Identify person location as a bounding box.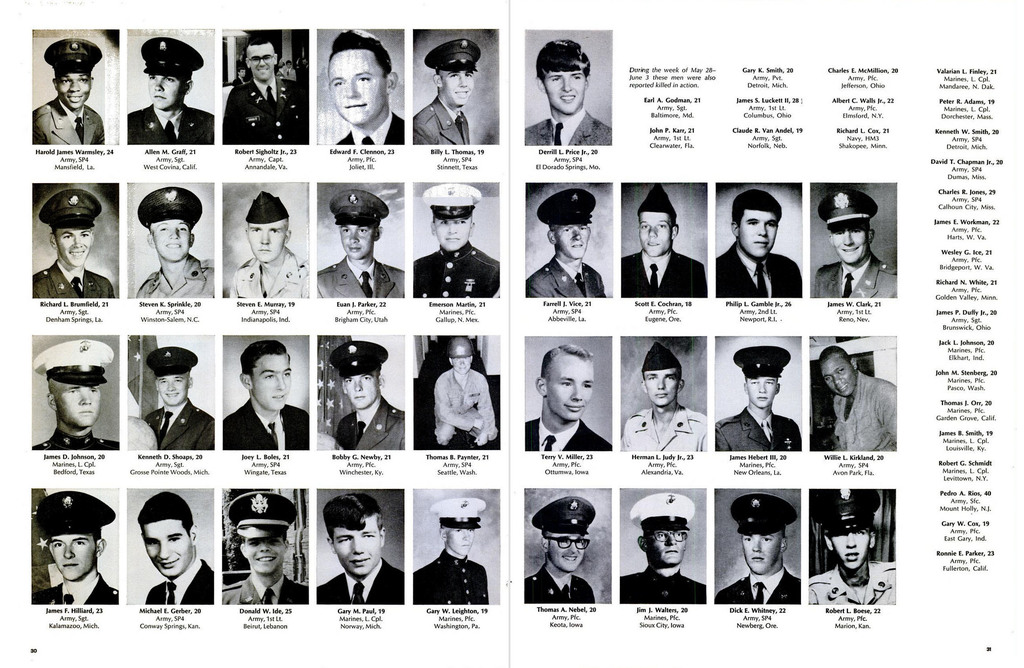
(716, 498, 804, 603).
